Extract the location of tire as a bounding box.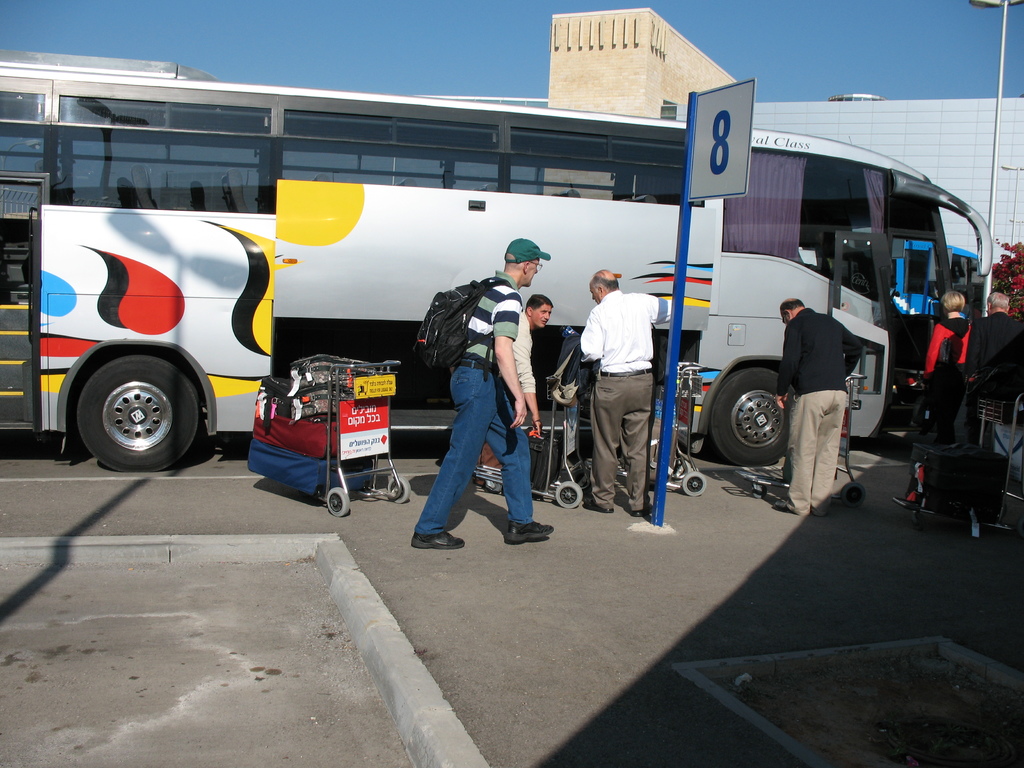
{"x1": 326, "y1": 488, "x2": 349, "y2": 519}.
